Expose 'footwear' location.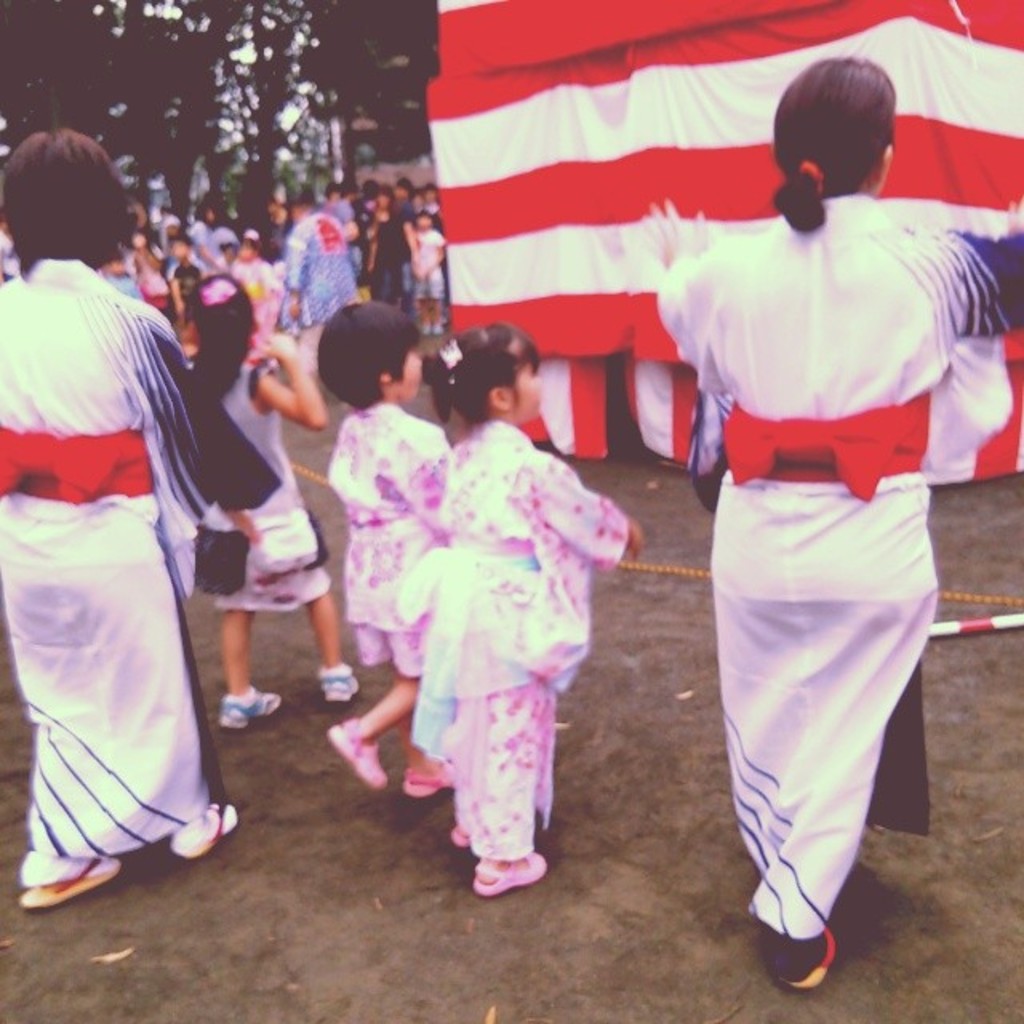
Exposed at [x1=448, y1=824, x2=477, y2=846].
